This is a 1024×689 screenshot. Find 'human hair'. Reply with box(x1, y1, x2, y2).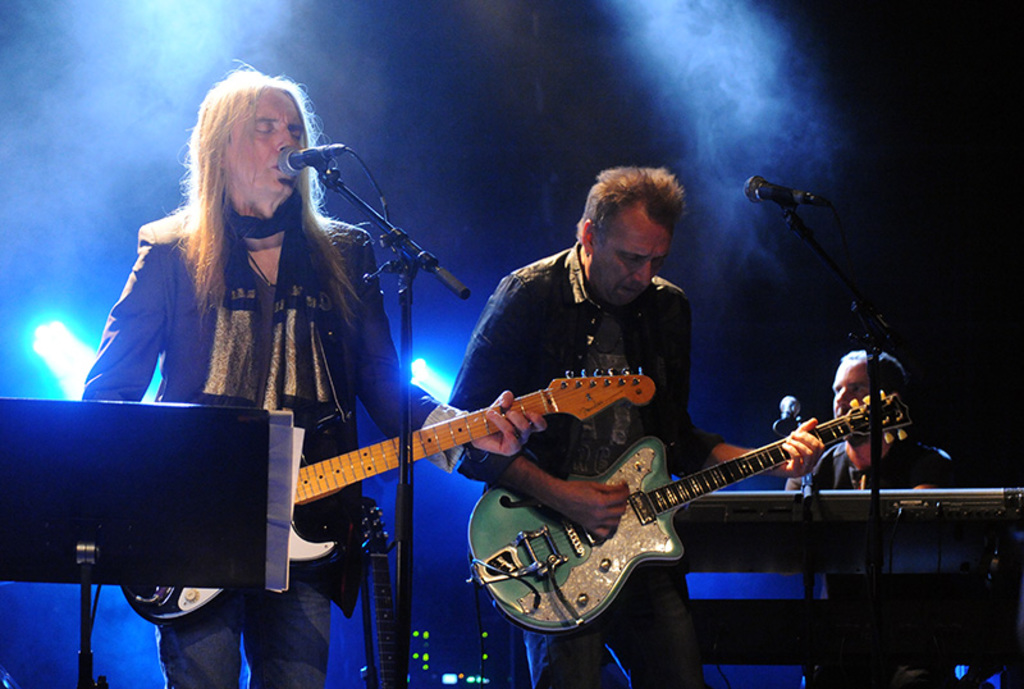
box(844, 351, 910, 401).
